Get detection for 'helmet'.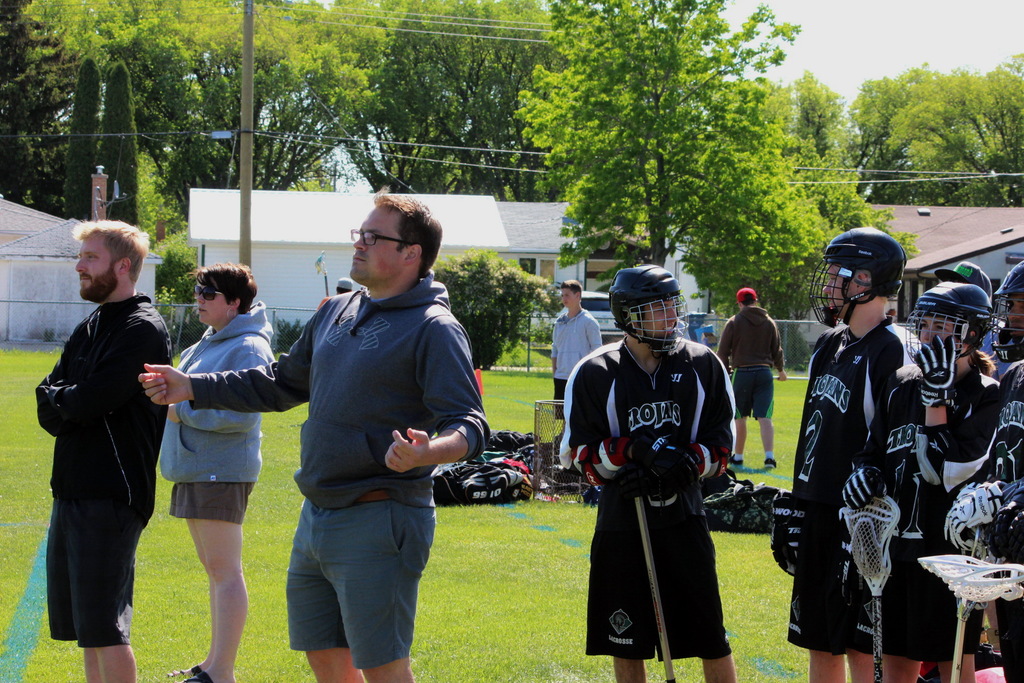
Detection: Rect(899, 281, 994, 365).
